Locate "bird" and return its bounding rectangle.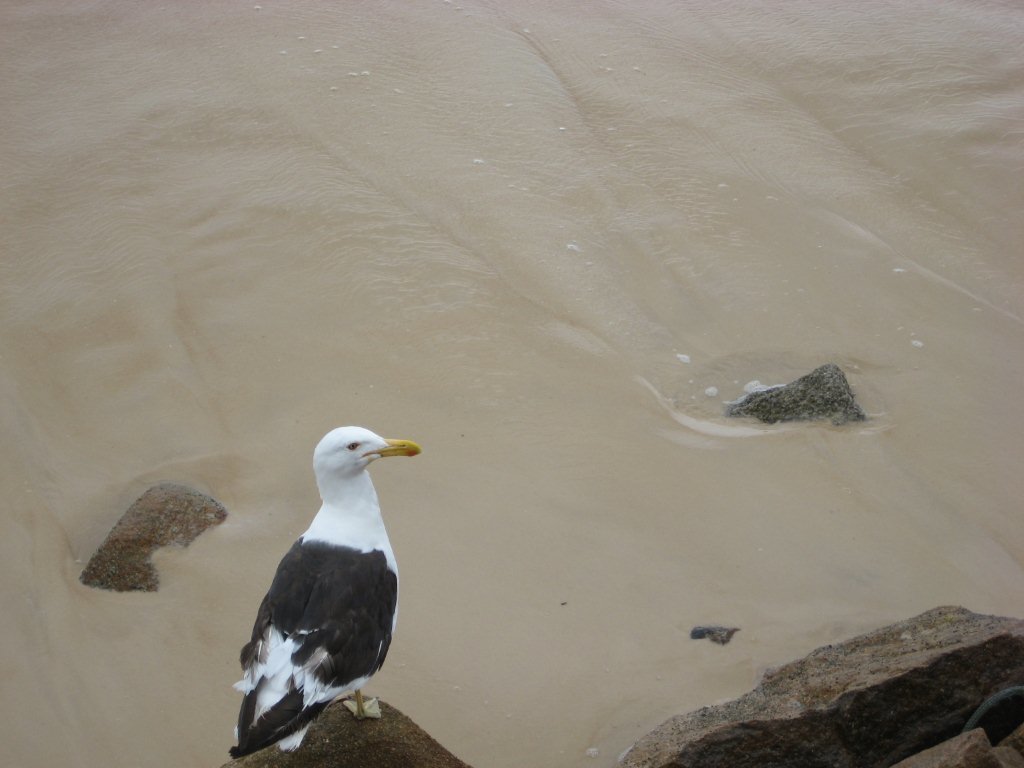
bbox=[221, 424, 428, 760].
